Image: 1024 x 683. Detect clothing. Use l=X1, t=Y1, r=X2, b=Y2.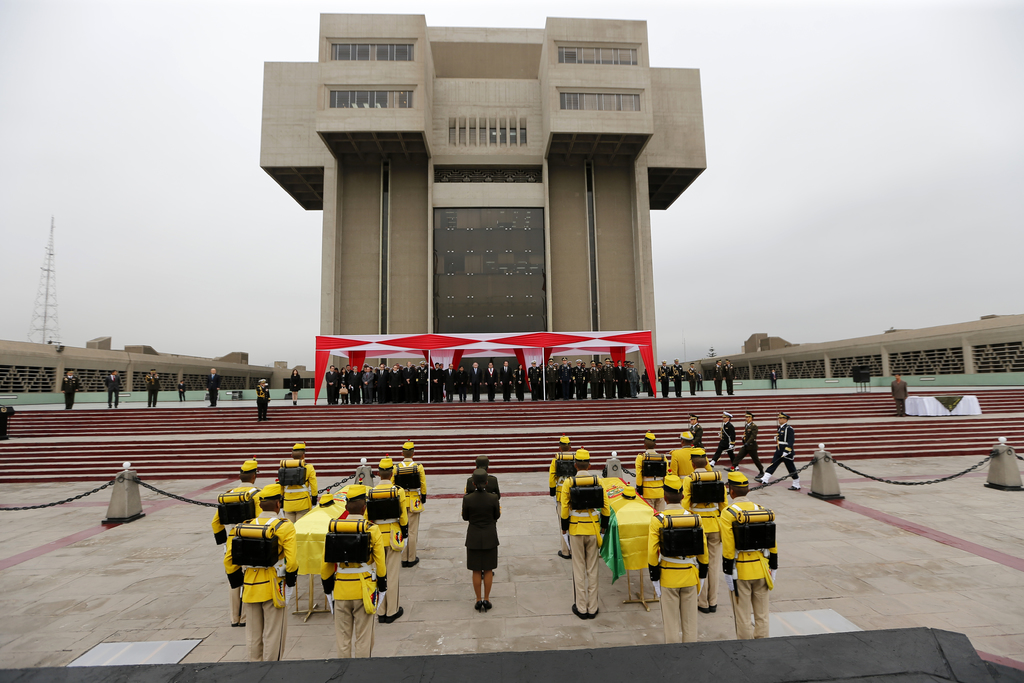
l=561, t=469, r=610, b=614.
